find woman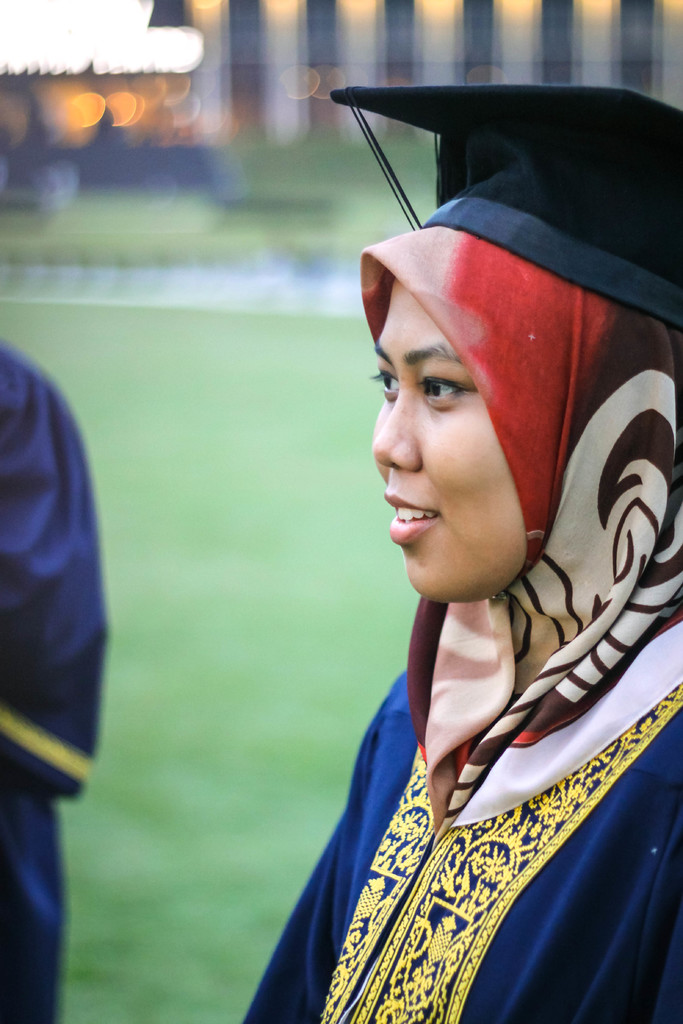
{"left": 239, "top": 83, "right": 668, "bottom": 1023}
